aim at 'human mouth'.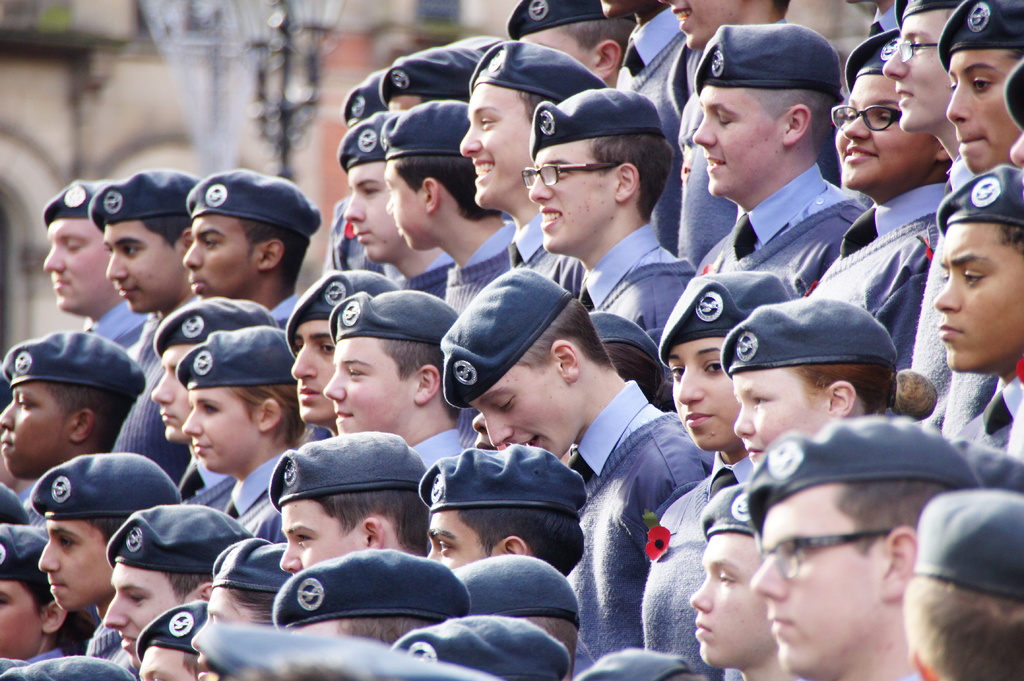
Aimed at left=694, top=620, right=712, bottom=642.
